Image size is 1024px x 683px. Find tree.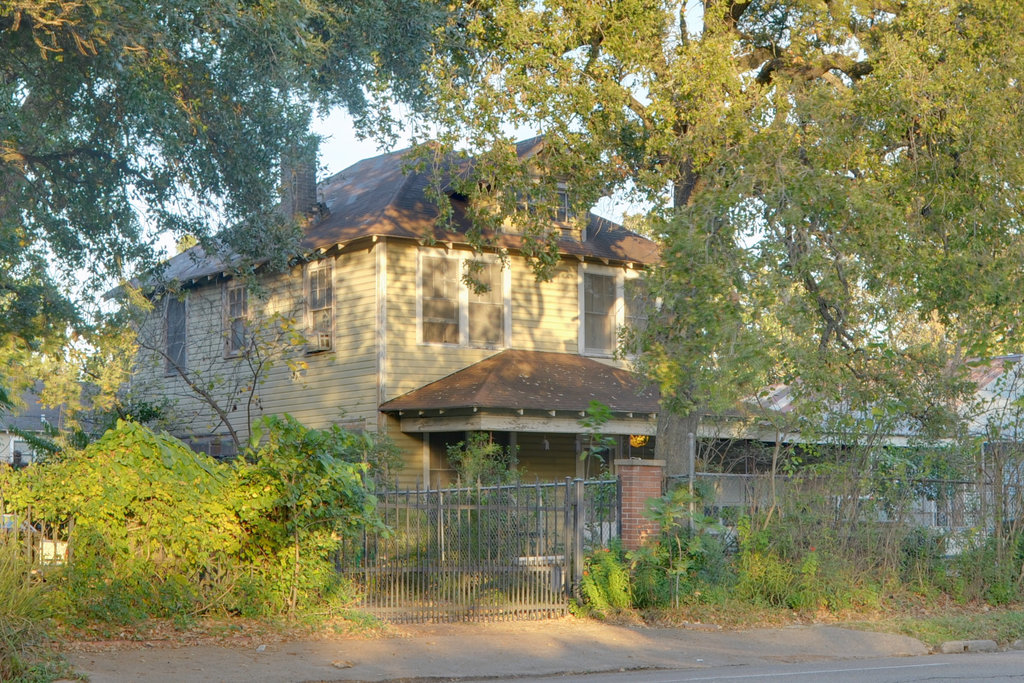
(x1=107, y1=284, x2=323, y2=478).
